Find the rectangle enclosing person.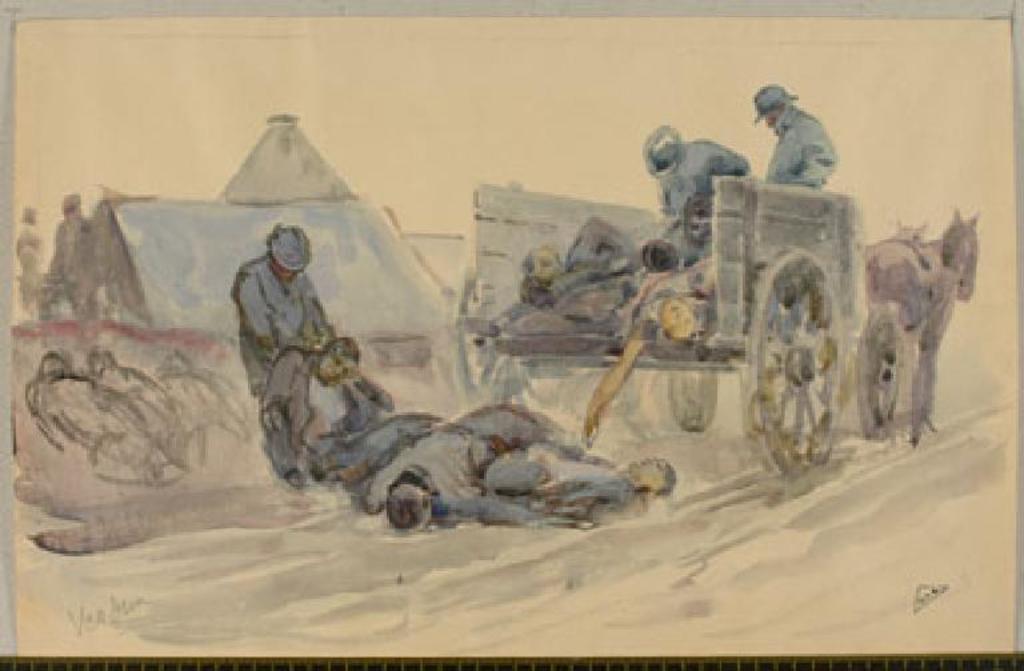
(left=228, top=225, right=325, bottom=403).
